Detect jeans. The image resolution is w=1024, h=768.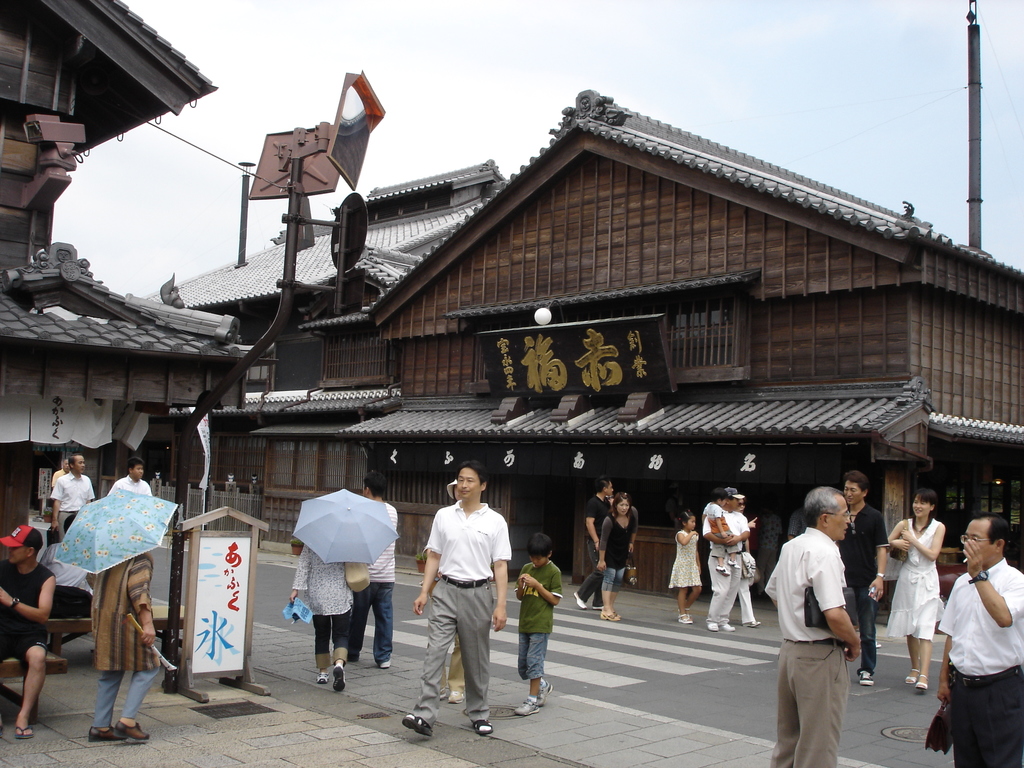
<bbox>602, 564, 623, 586</bbox>.
